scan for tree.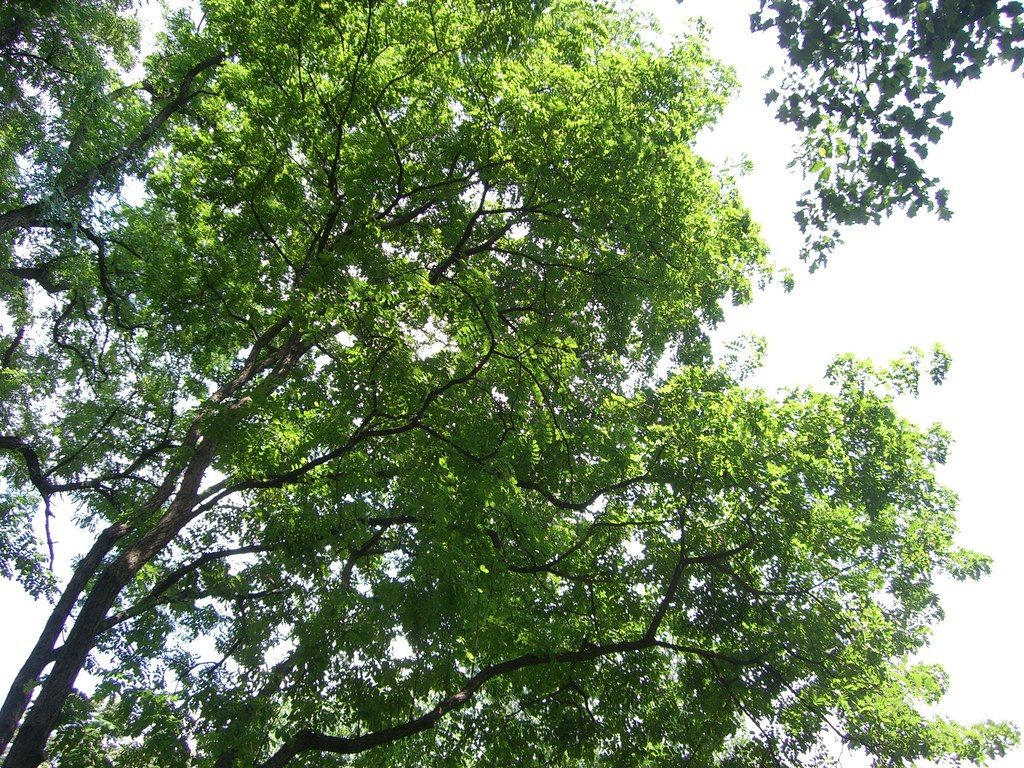
Scan result: bbox=[753, 0, 1023, 260].
